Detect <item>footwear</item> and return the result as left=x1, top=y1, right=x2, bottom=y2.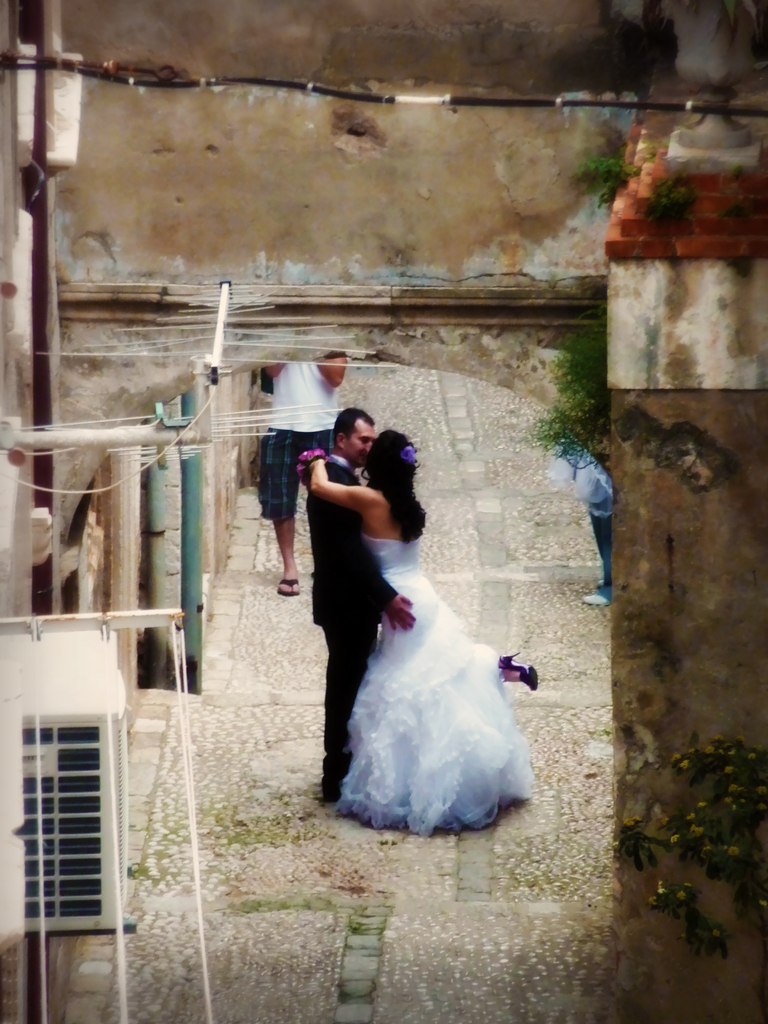
left=275, top=579, right=296, bottom=593.
